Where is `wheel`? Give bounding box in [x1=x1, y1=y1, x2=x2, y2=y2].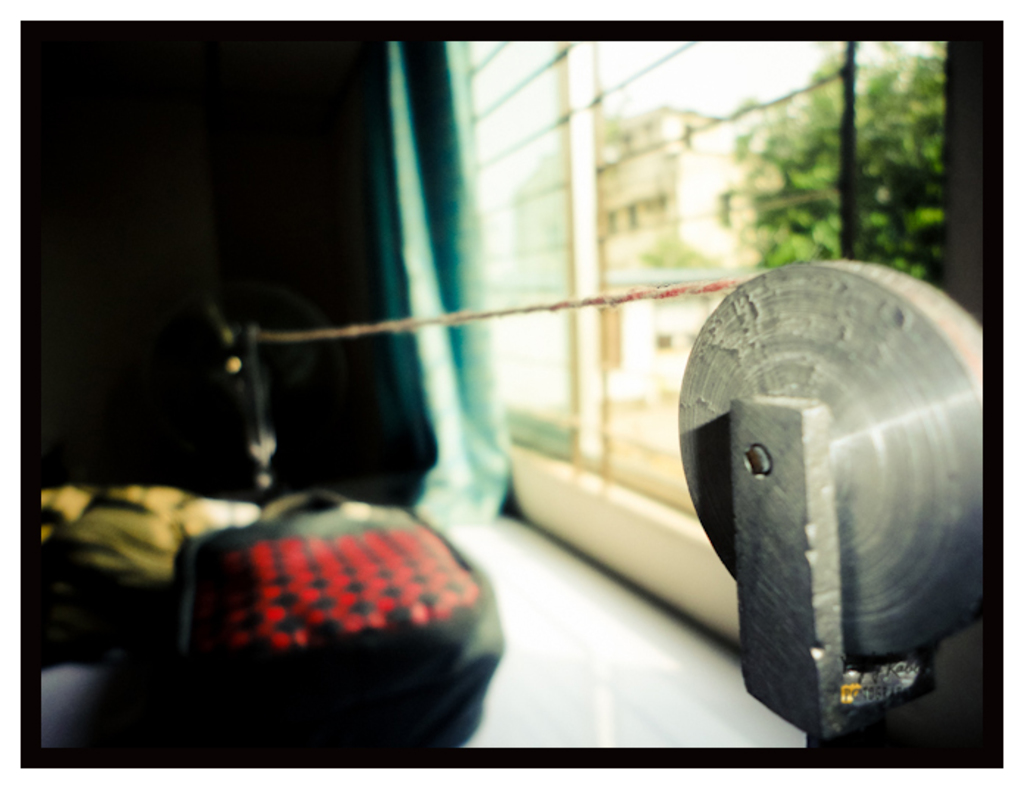
[x1=669, y1=262, x2=999, y2=671].
